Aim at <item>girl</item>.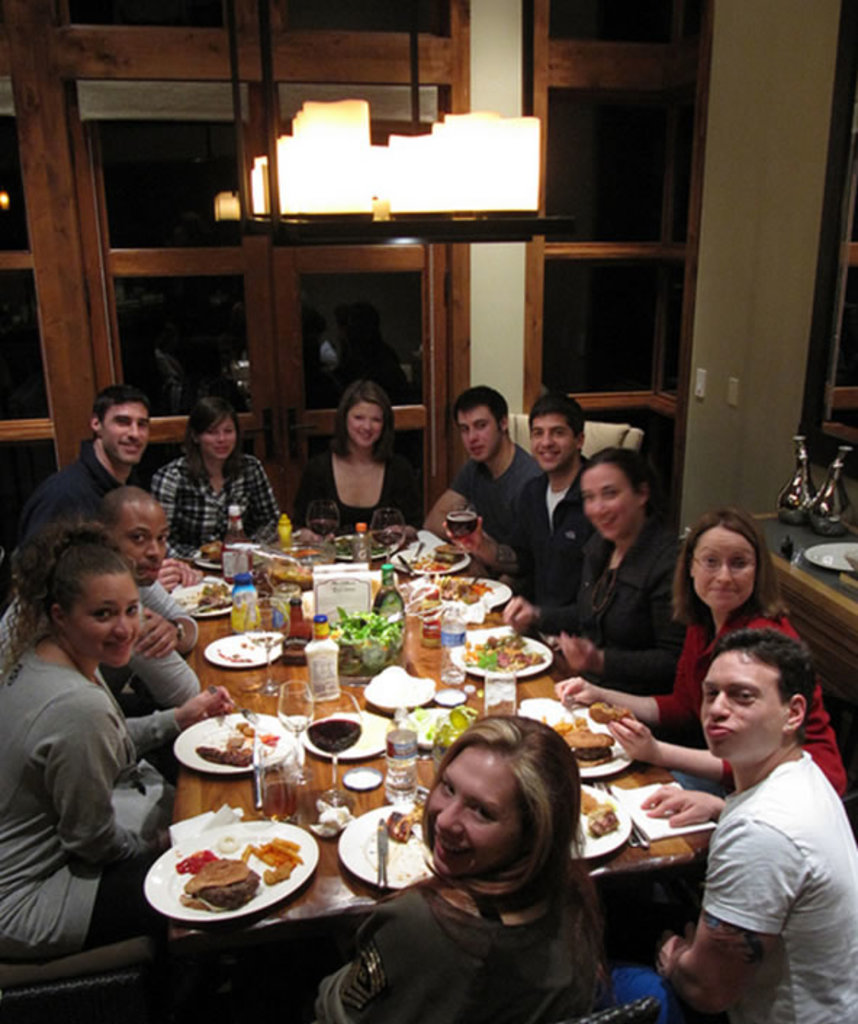
Aimed at x1=148 y1=395 x2=282 y2=561.
